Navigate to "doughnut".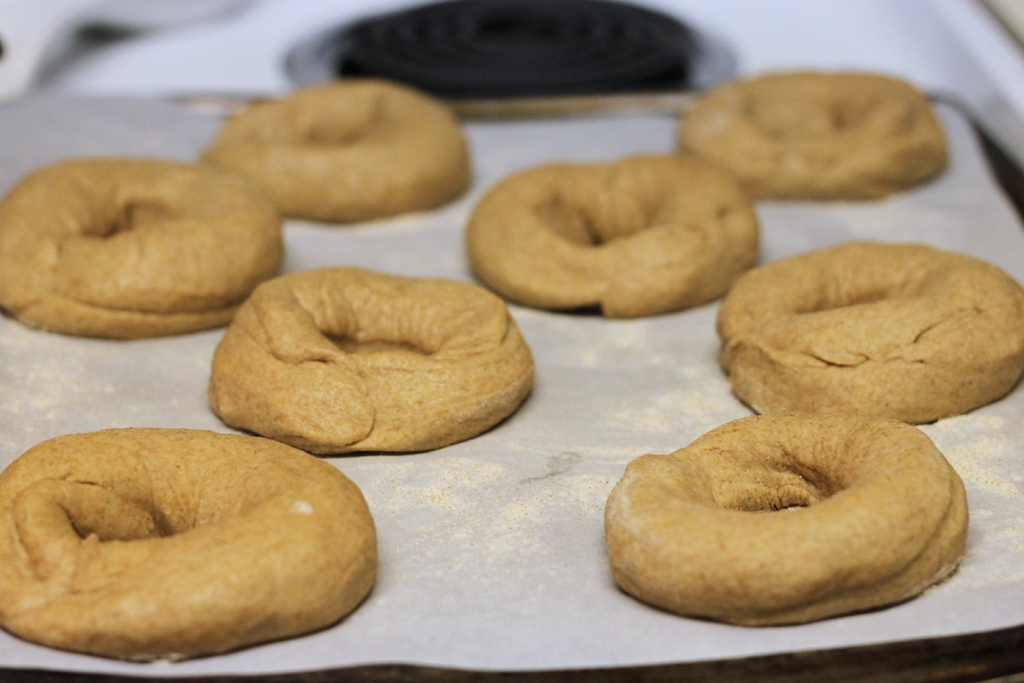
Navigation target: BBox(678, 72, 932, 198).
